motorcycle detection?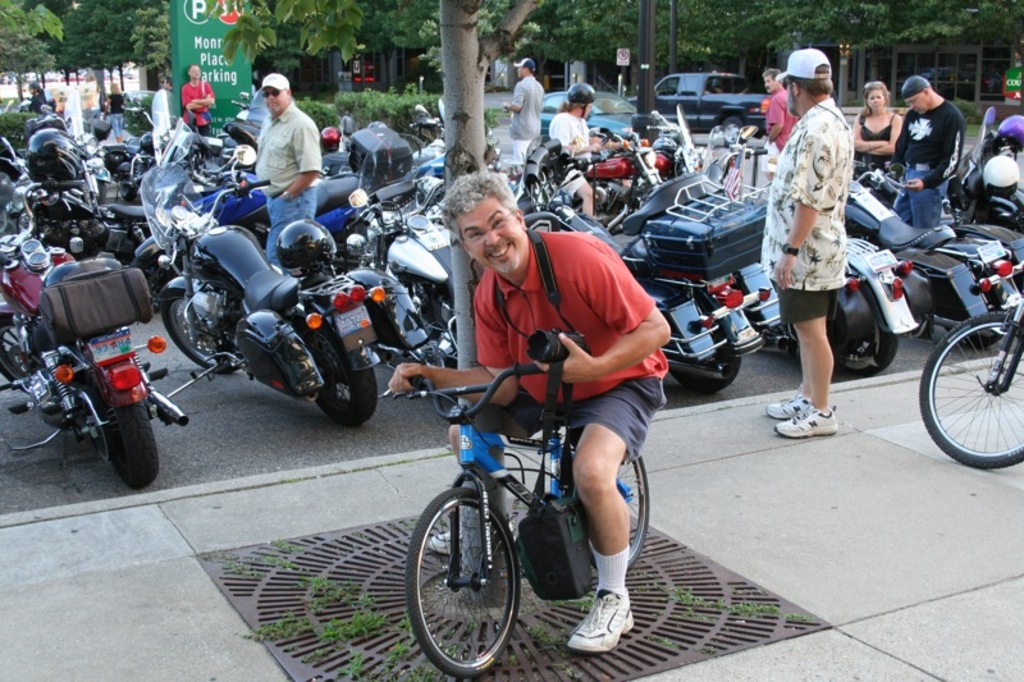
[left=781, top=234, right=919, bottom=379]
